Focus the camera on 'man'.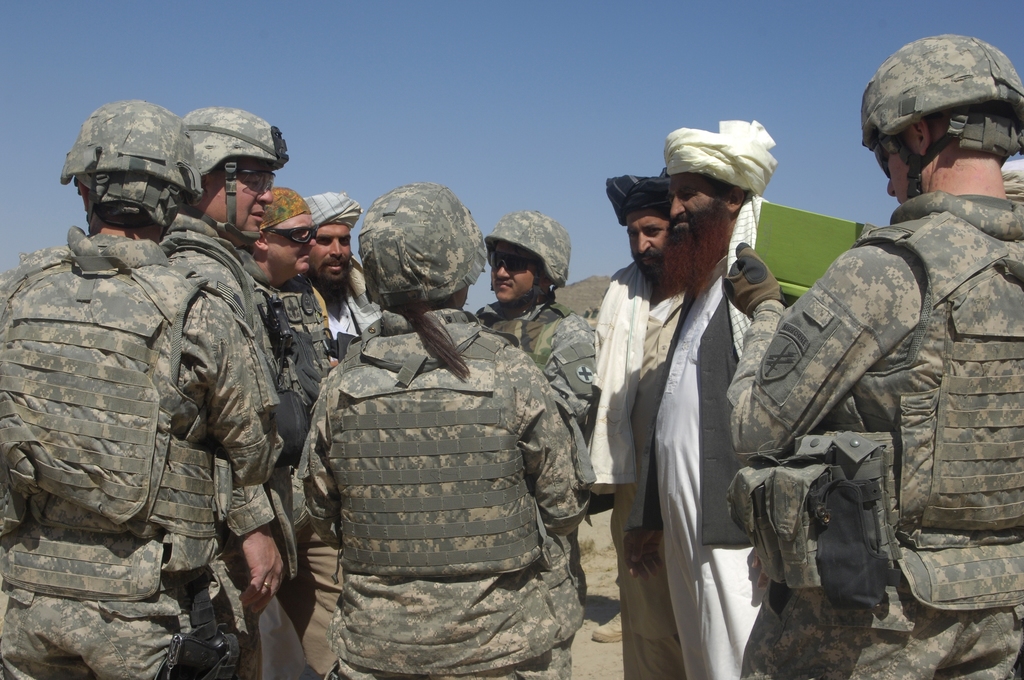
Focus region: [left=586, top=168, right=690, bottom=679].
